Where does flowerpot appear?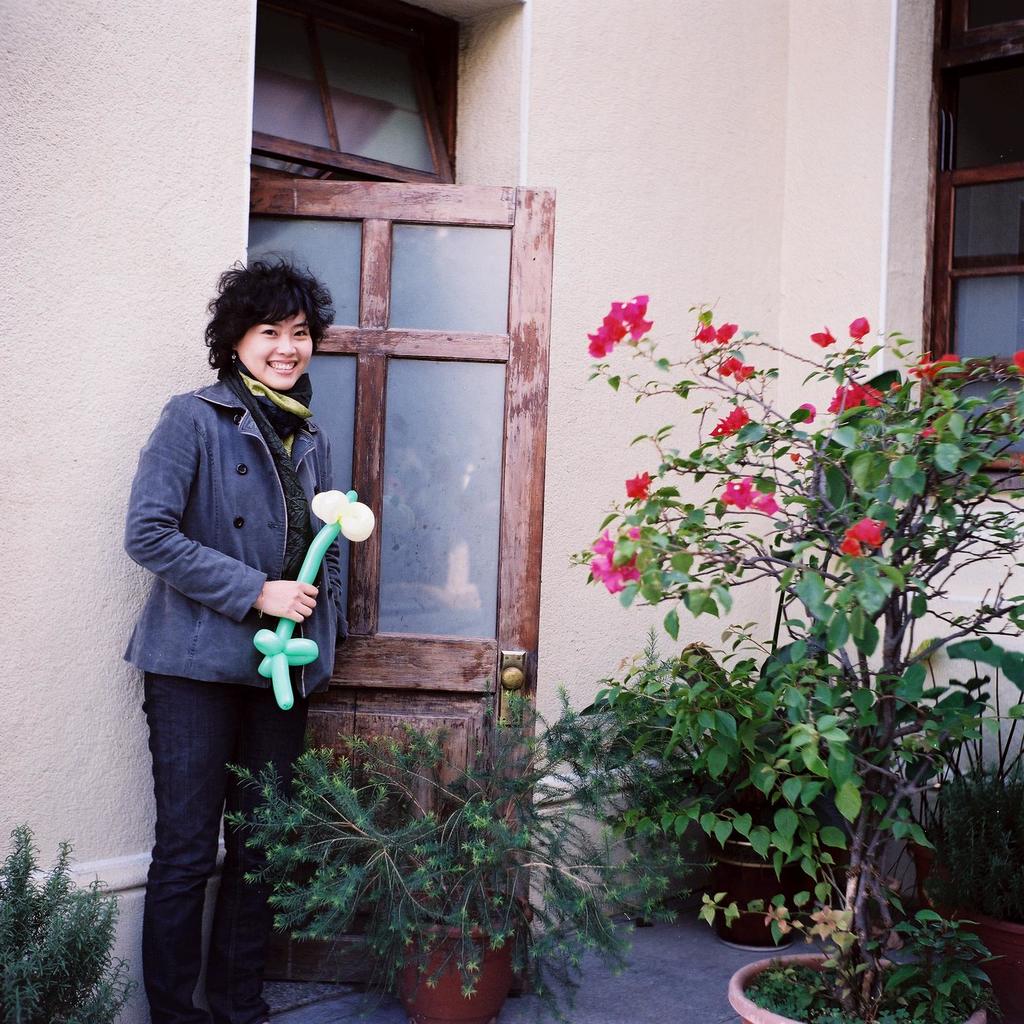
Appears at x1=724, y1=954, x2=988, y2=1023.
